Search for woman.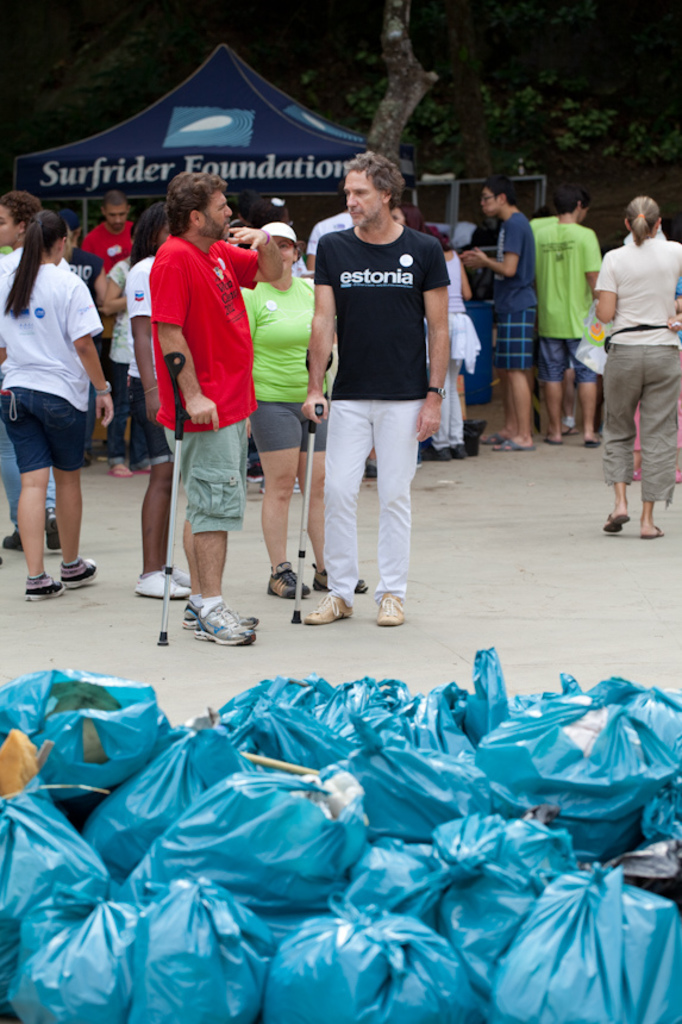
Found at [0,198,125,613].
